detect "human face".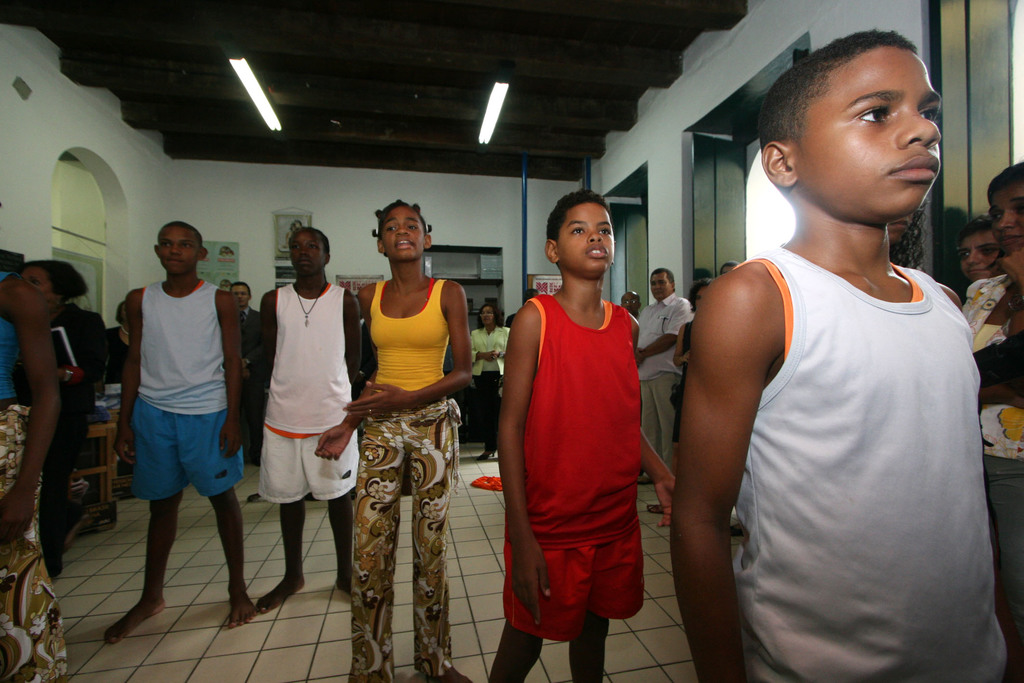
Detected at BBox(650, 270, 669, 298).
